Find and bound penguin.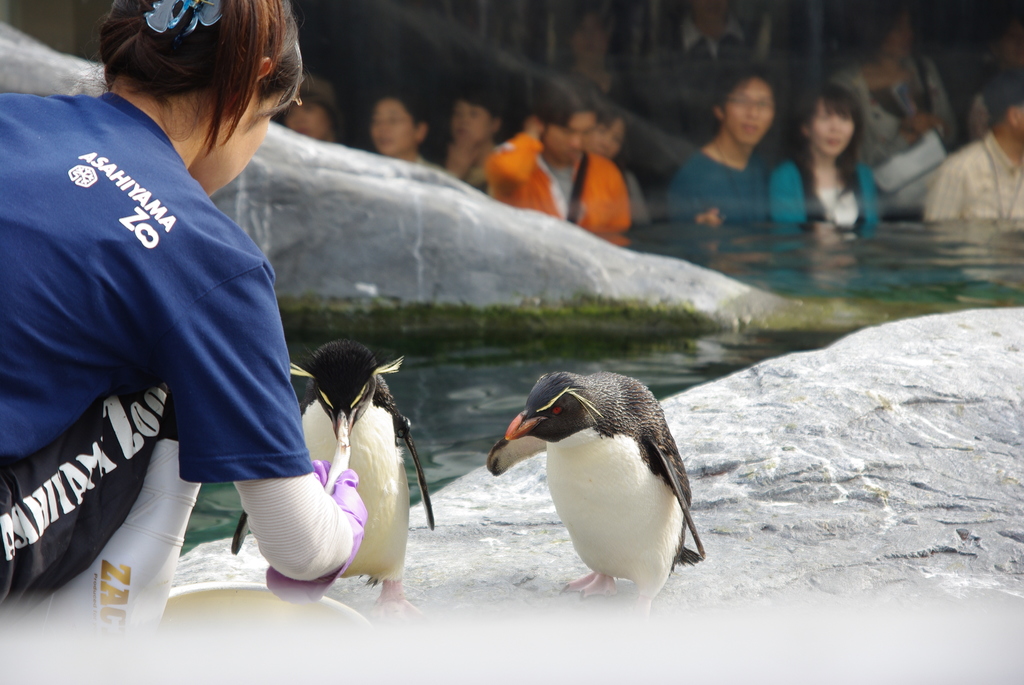
Bound: [x1=226, y1=337, x2=435, y2=628].
